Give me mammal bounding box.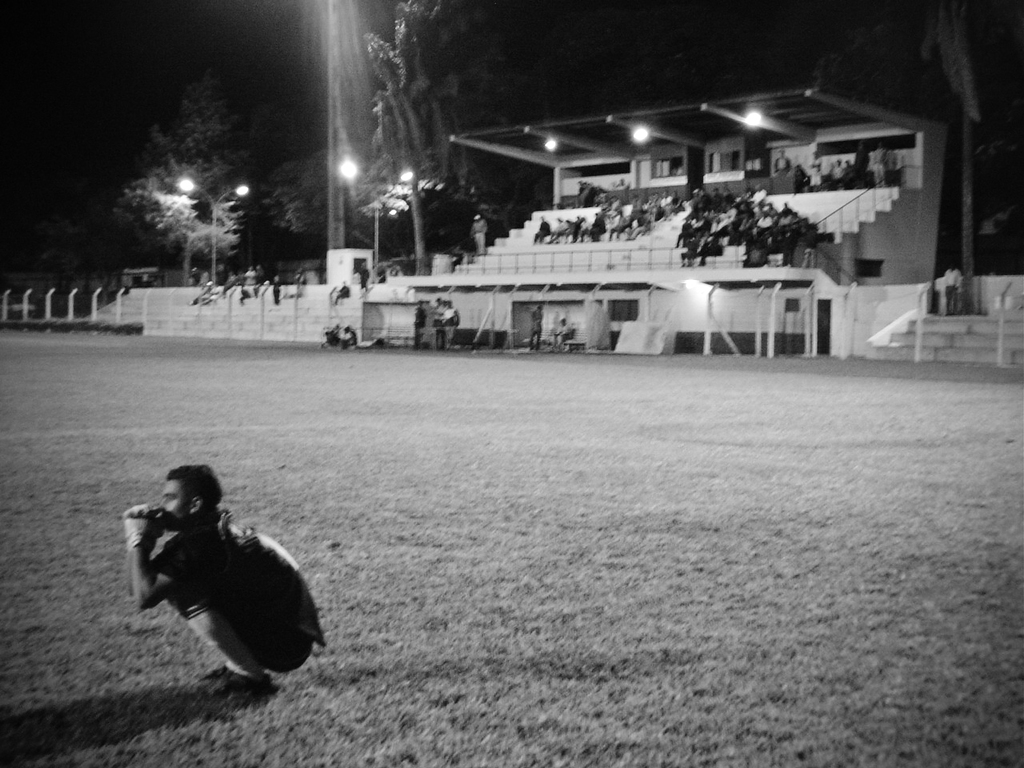
bbox=(293, 269, 304, 291).
